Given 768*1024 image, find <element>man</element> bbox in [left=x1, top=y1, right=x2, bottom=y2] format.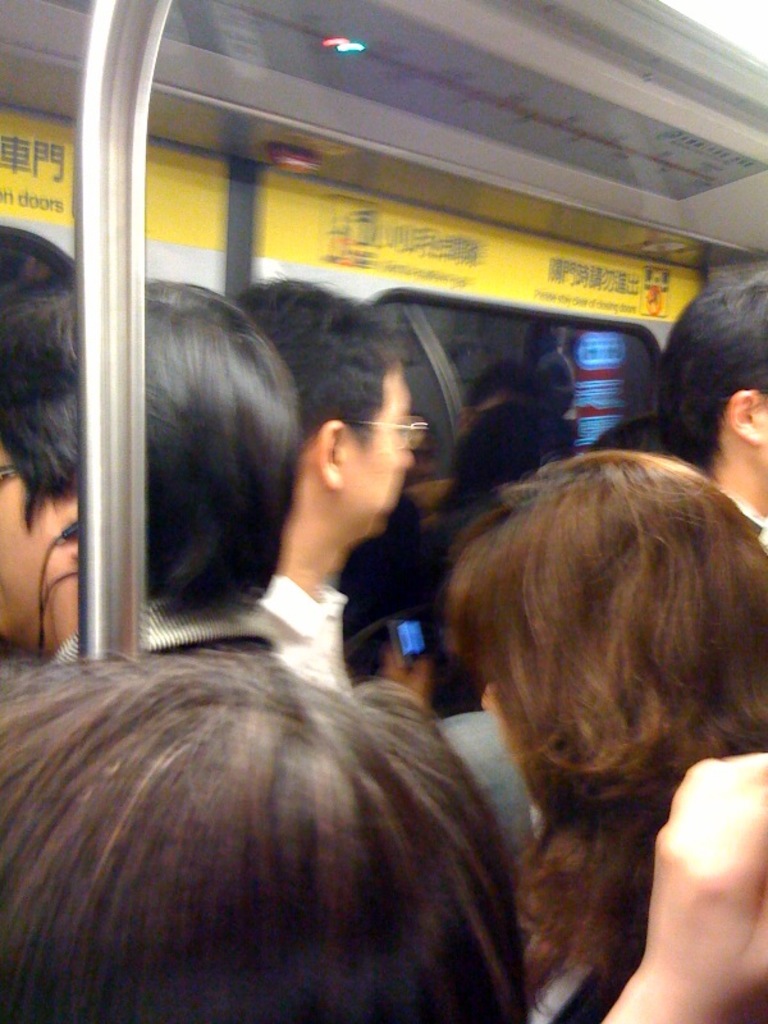
[left=0, top=260, right=288, bottom=666].
